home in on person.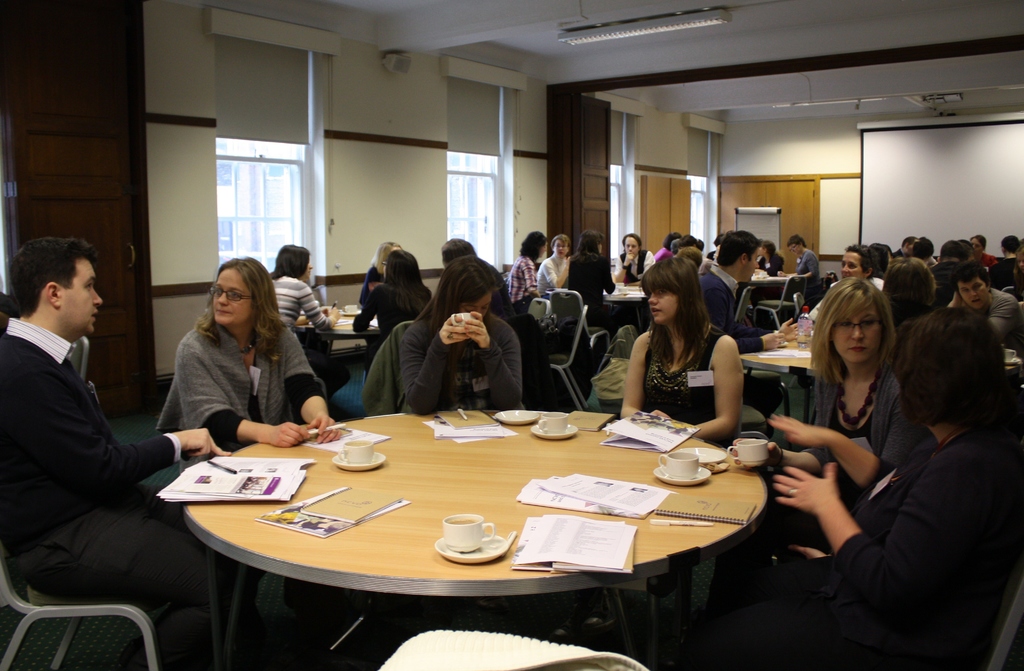
Homed in at [783, 228, 827, 289].
